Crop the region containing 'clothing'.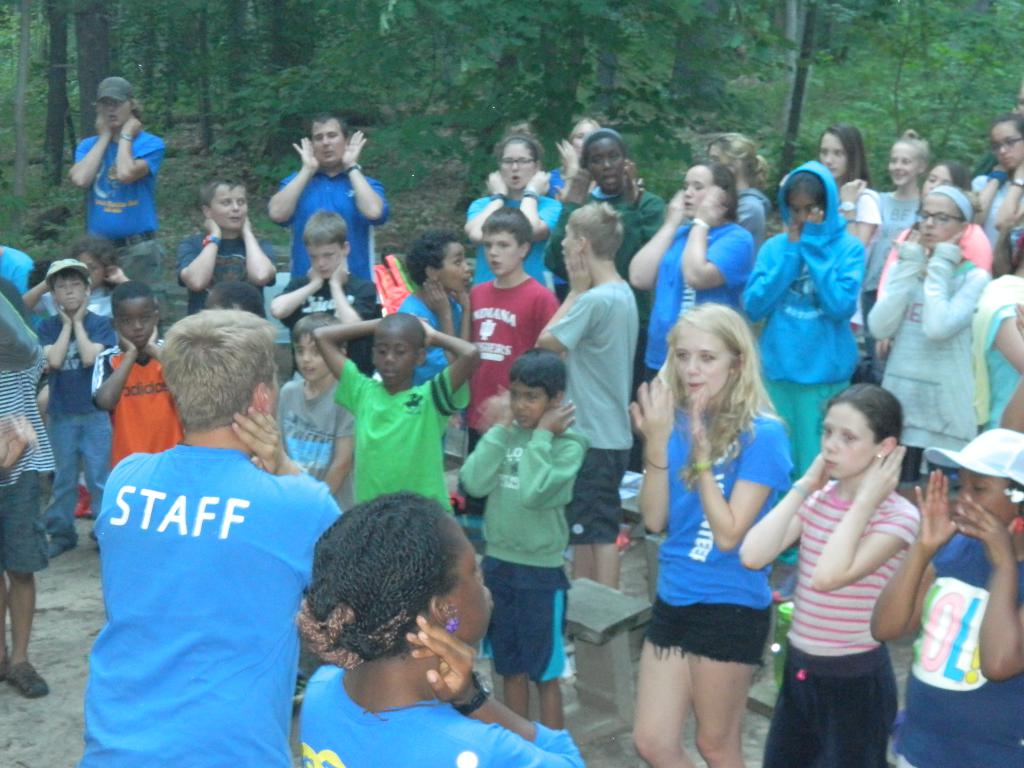
Crop region: pyautogui.locateOnScreen(971, 167, 1023, 257).
